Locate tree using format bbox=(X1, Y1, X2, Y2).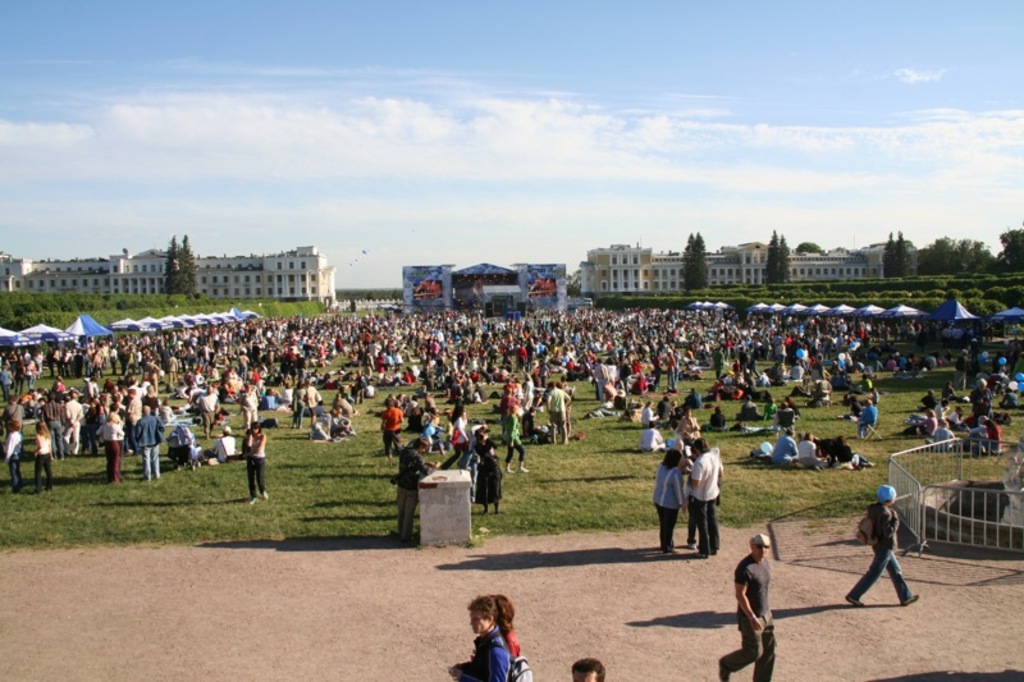
bbox=(763, 228, 780, 283).
